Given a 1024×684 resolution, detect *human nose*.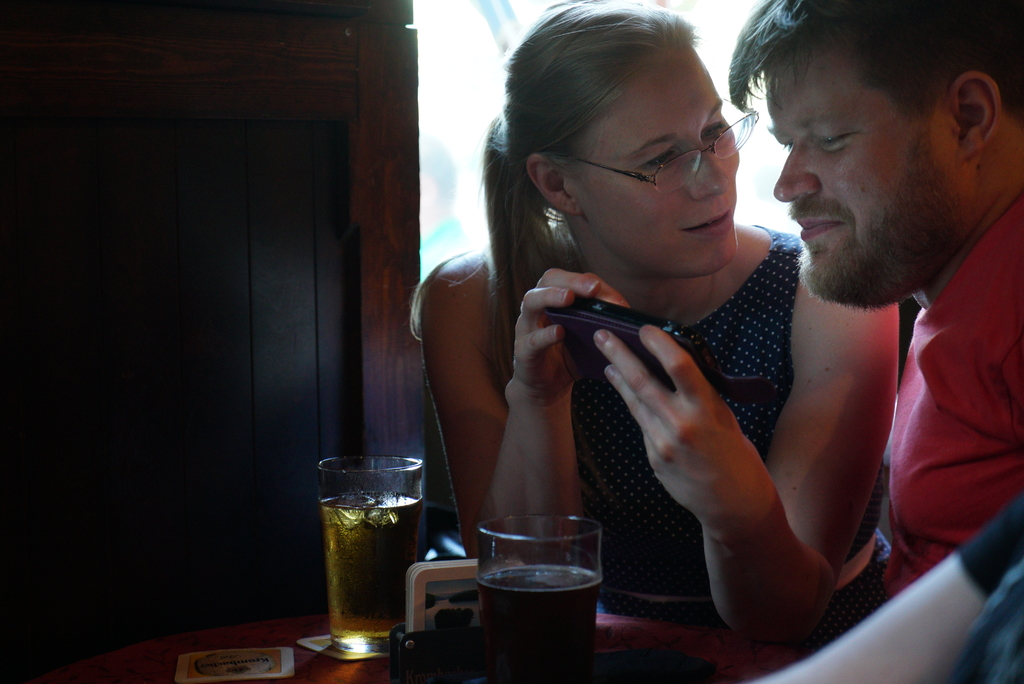
692,141,731,200.
